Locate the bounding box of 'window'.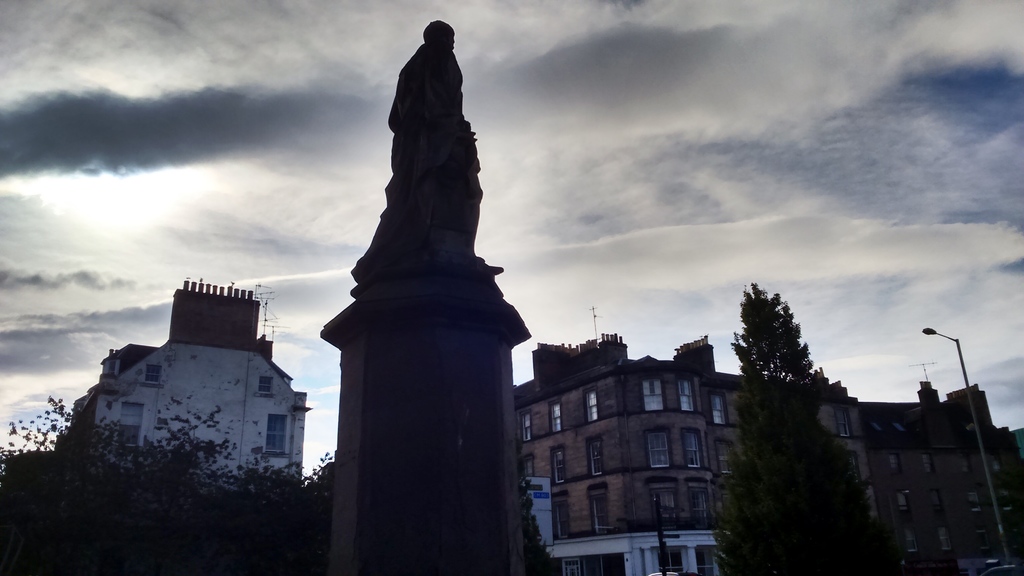
Bounding box: <bbox>266, 416, 290, 455</bbox>.
